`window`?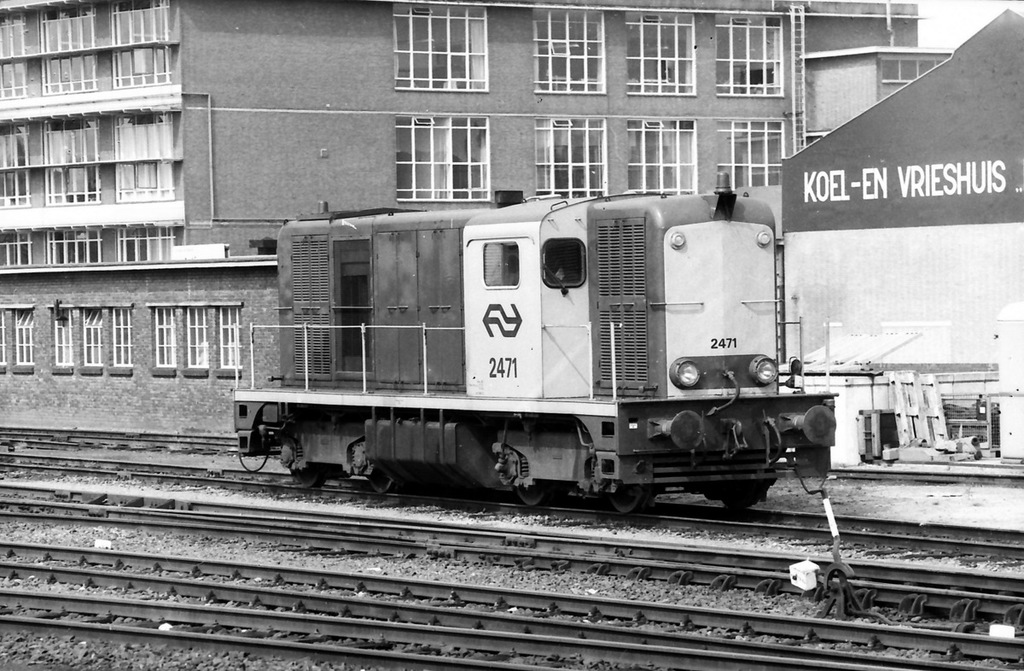
(left=0, top=105, right=31, bottom=211)
